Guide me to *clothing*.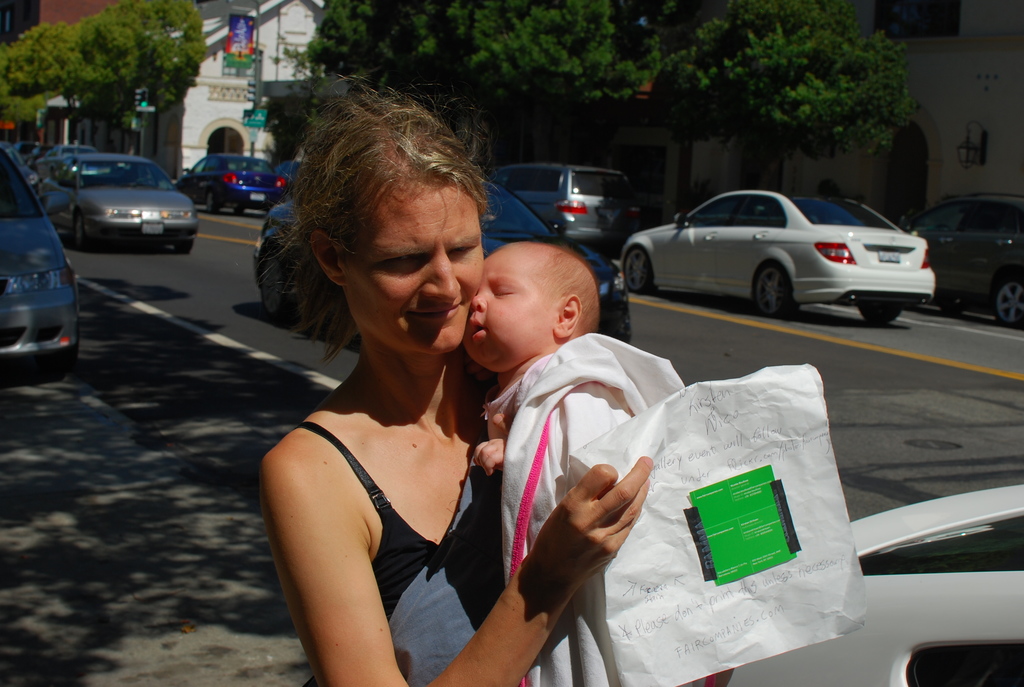
Guidance: 275/426/579/686.
